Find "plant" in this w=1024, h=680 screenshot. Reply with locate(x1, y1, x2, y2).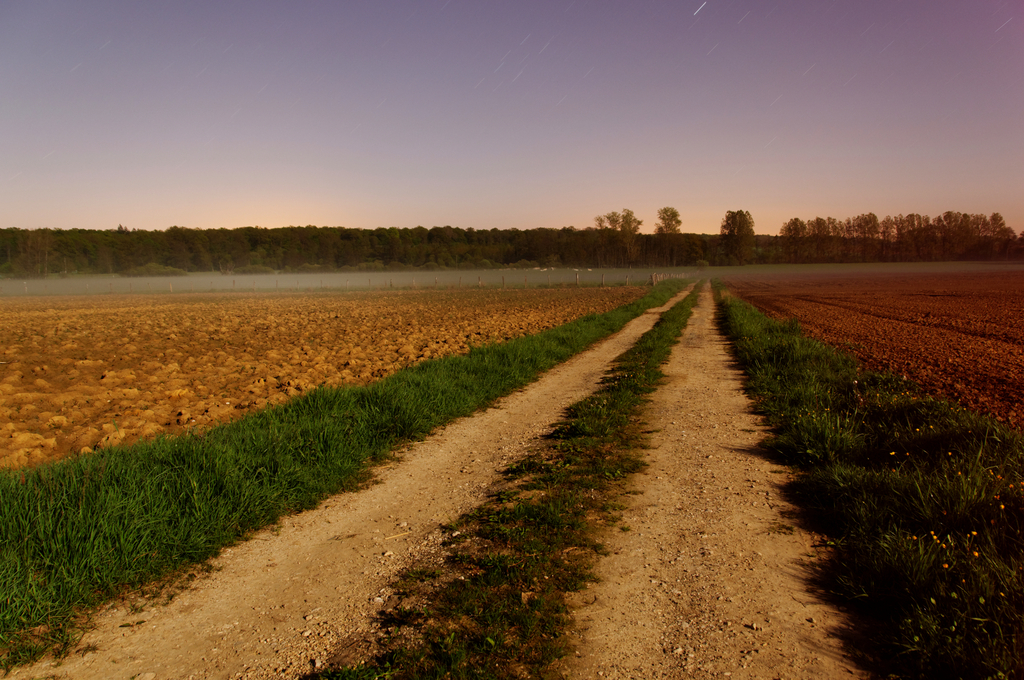
locate(333, 272, 710, 679).
